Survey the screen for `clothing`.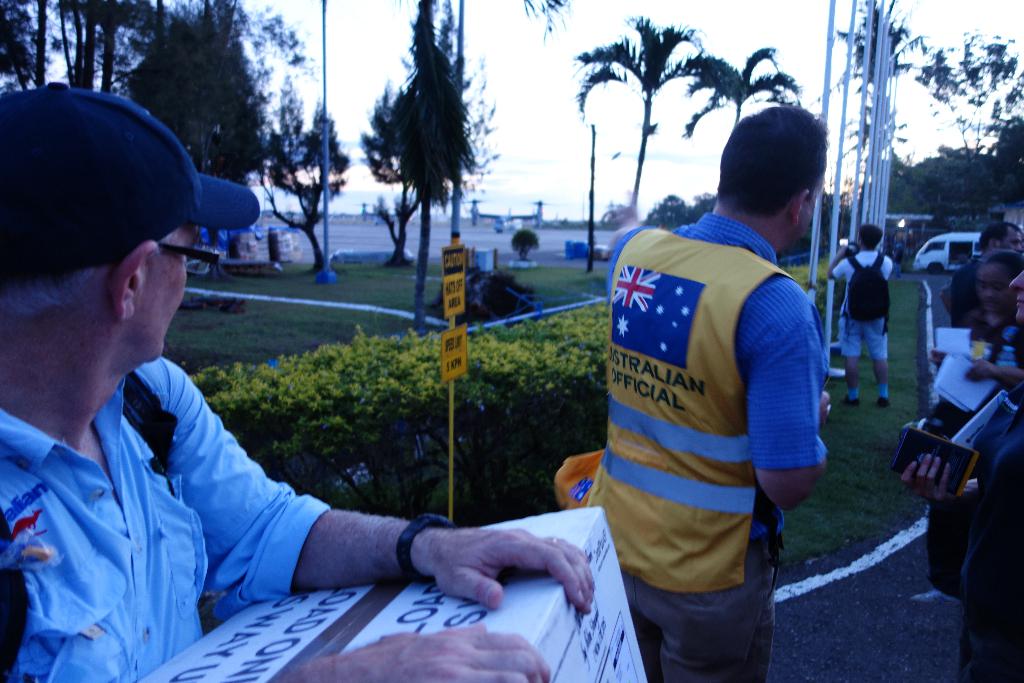
Survey found: bbox=[968, 315, 1023, 393].
